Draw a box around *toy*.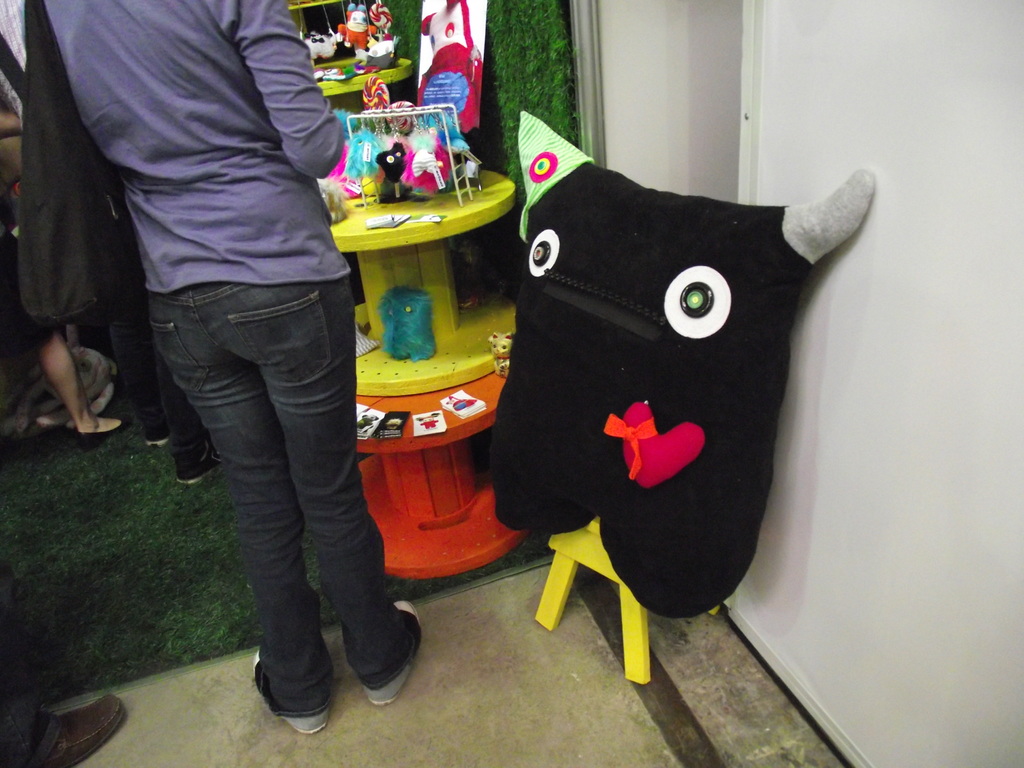
[x1=335, y1=4, x2=382, y2=58].
